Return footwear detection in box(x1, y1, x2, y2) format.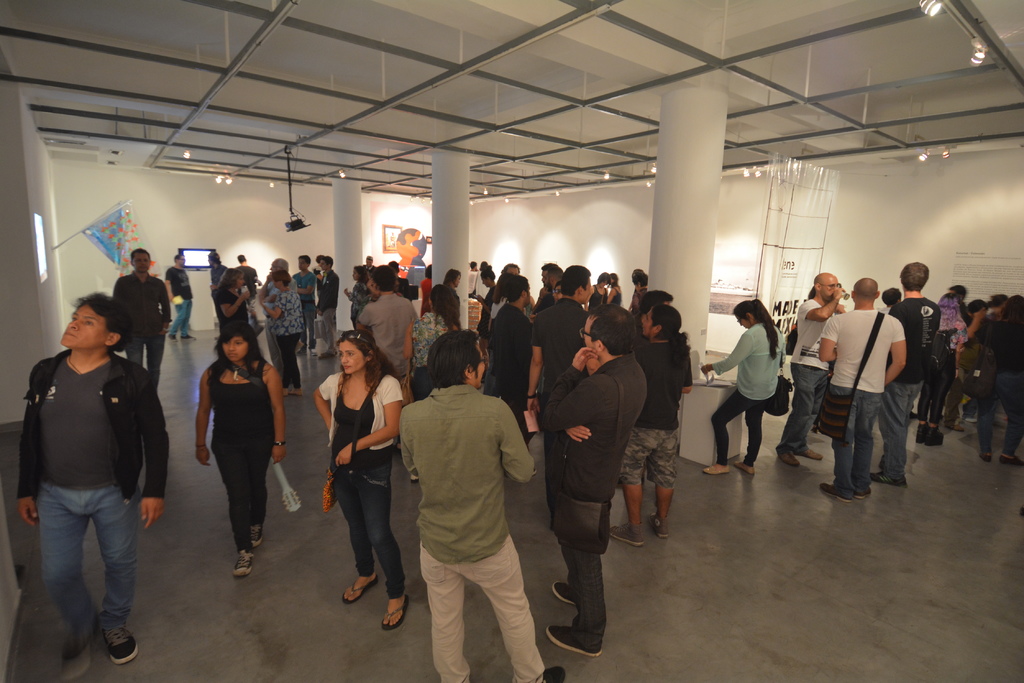
box(537, 663, 566, 682).
